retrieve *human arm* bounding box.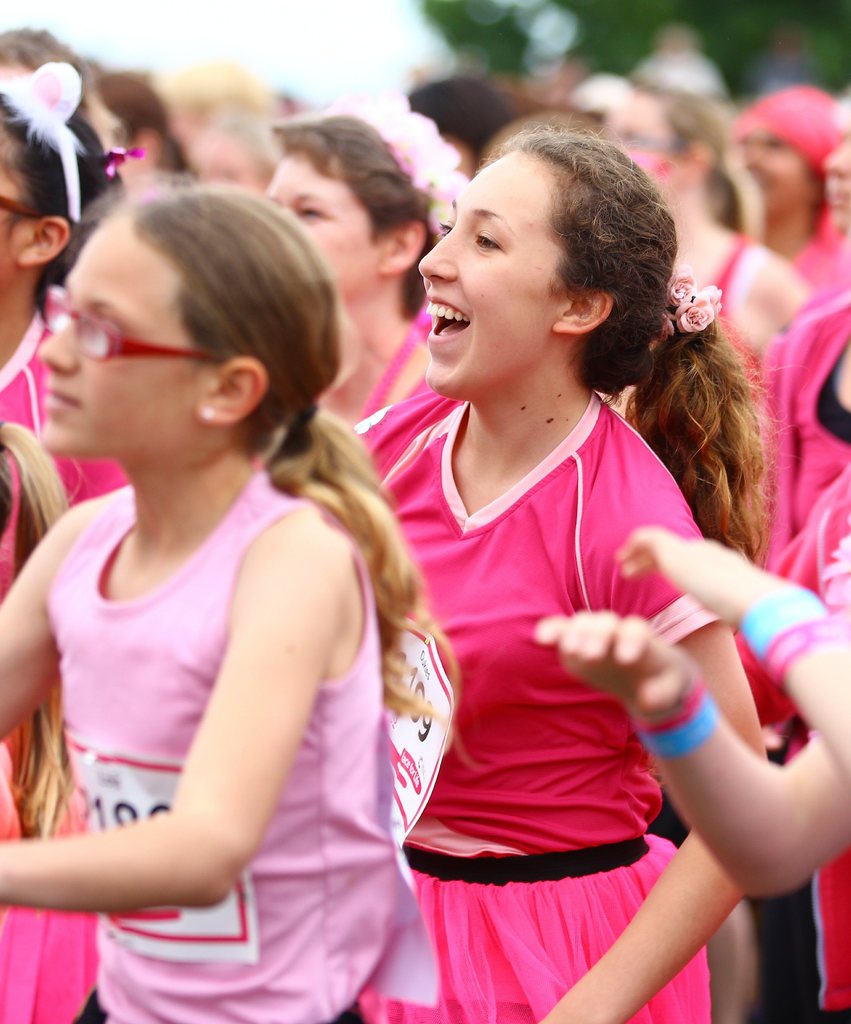
Bounding box: x1=600, y1=527, x2=850, y2=742.
